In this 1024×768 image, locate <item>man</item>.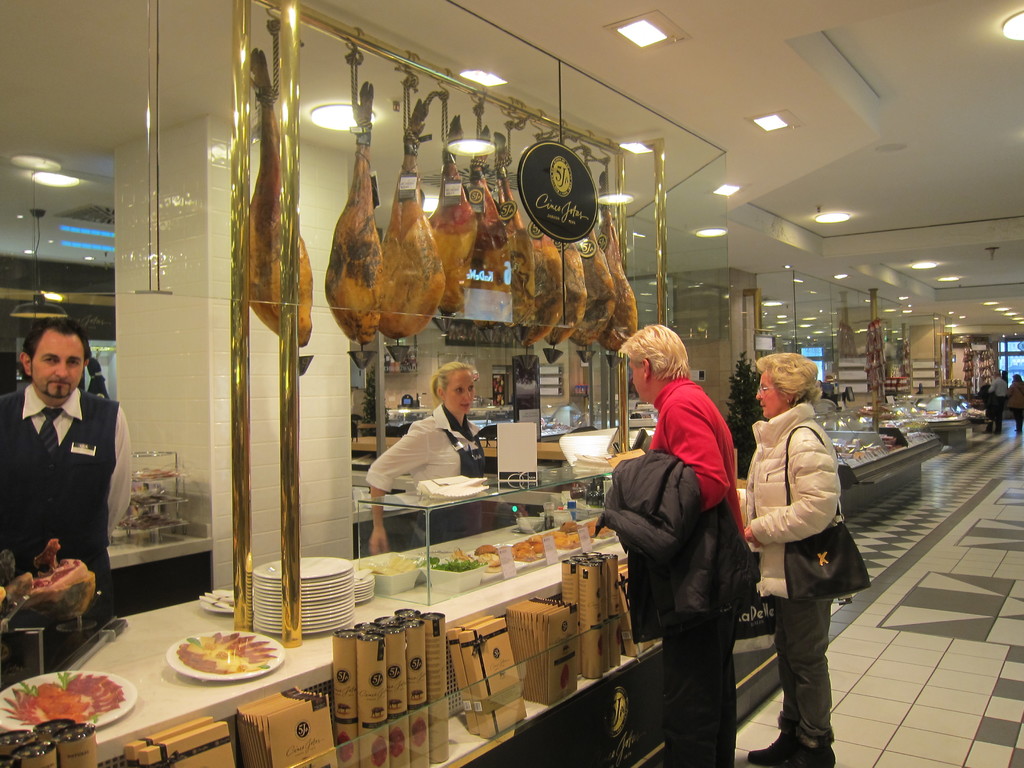
Bounding box: box=[11, 312, 131, 613].
